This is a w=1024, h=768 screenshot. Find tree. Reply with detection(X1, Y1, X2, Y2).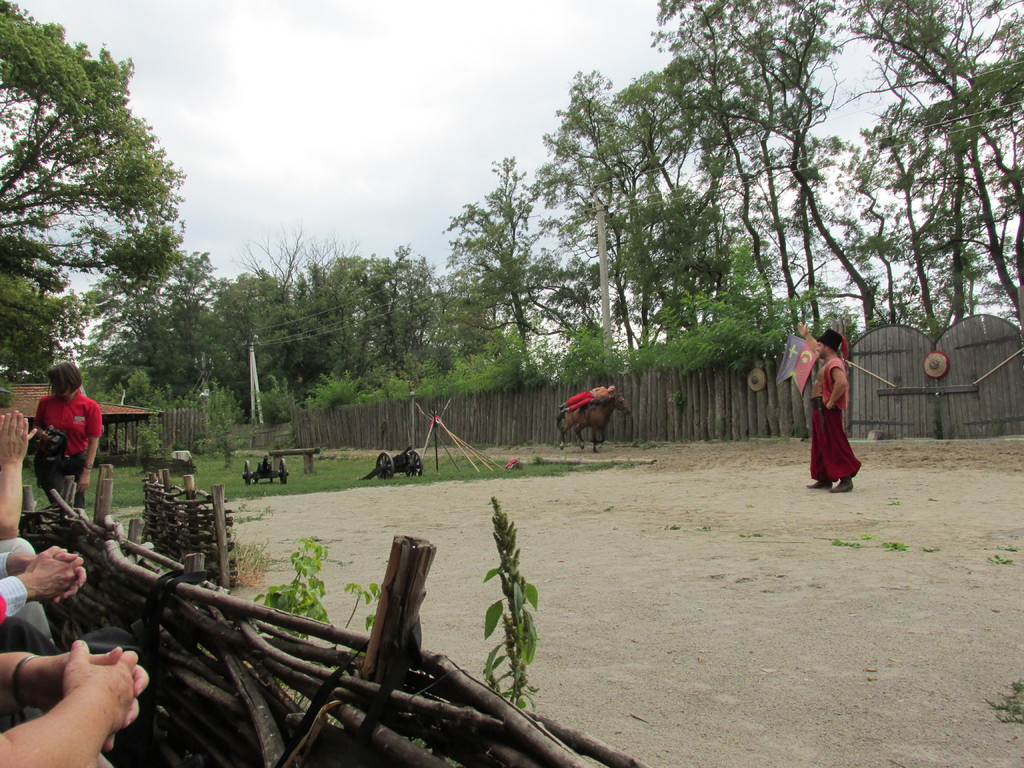
detection(21, 46, 193, 406).
